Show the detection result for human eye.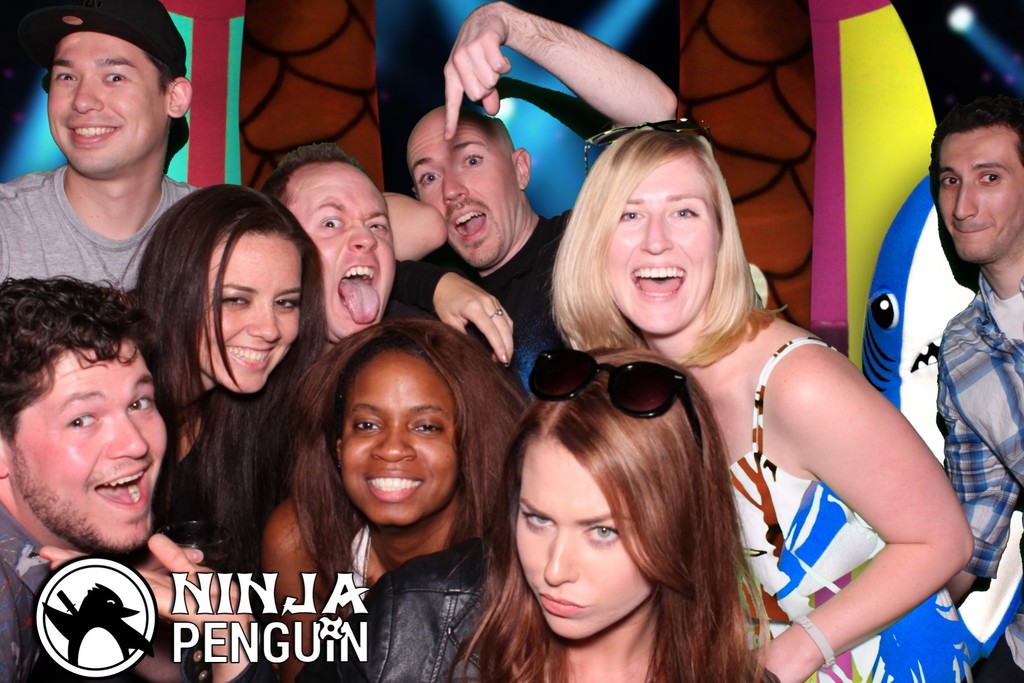
938,174,956,186.
